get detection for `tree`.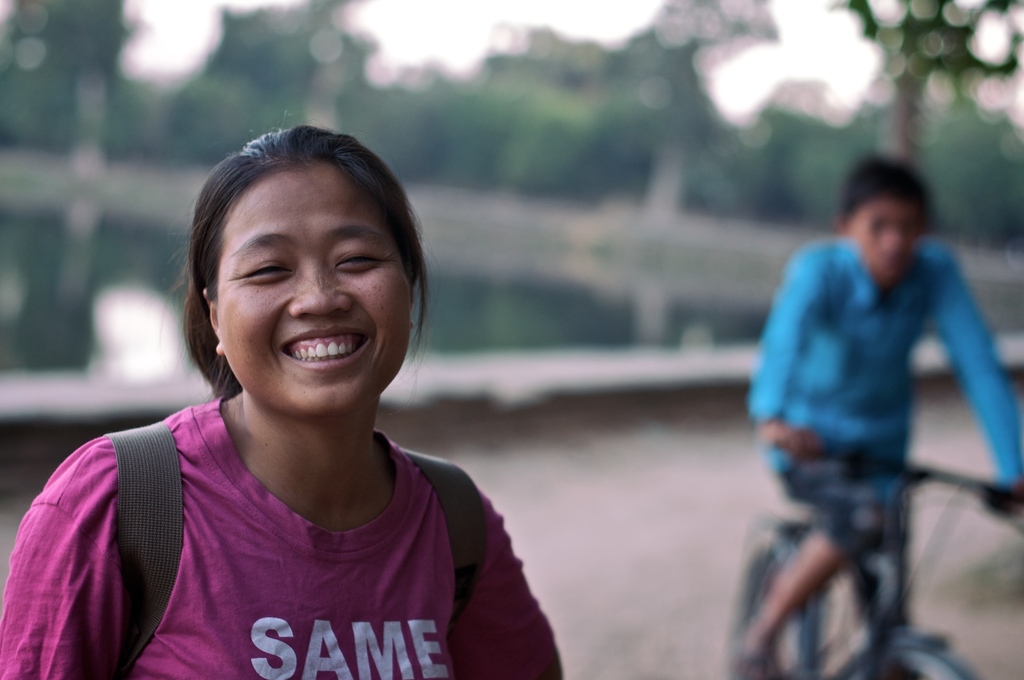
Detection: select_region(826, 0, 1023, 168).
